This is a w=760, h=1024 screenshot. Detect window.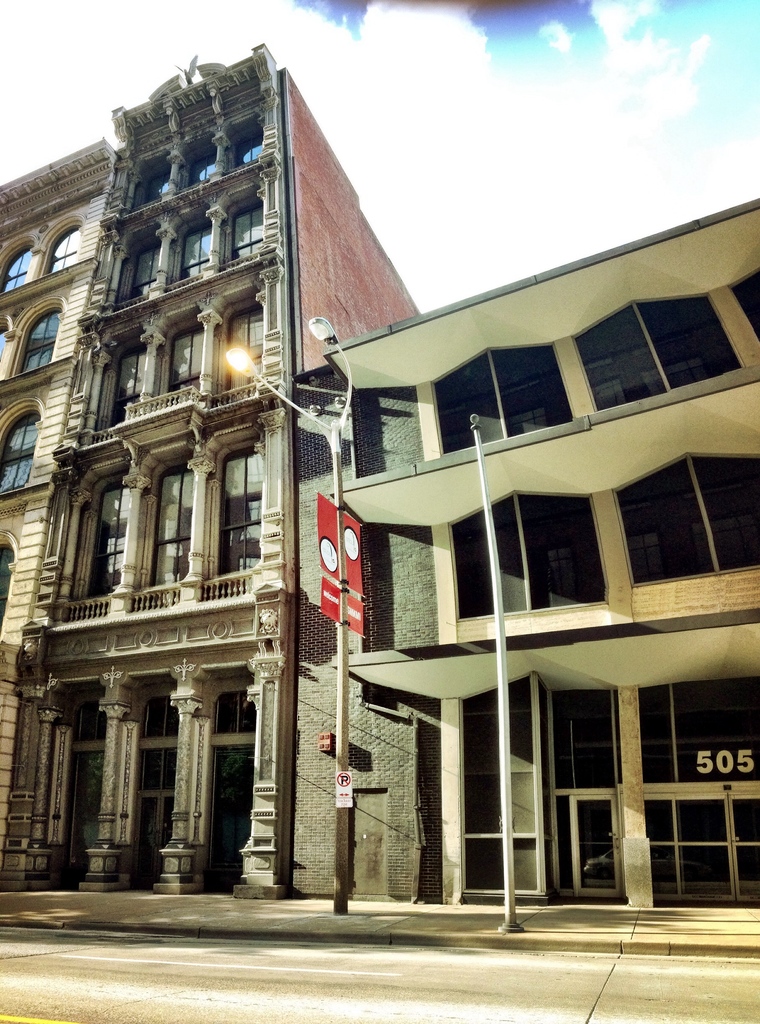
pyautogui.locateOnScreen(49, 216, 75, 273).
